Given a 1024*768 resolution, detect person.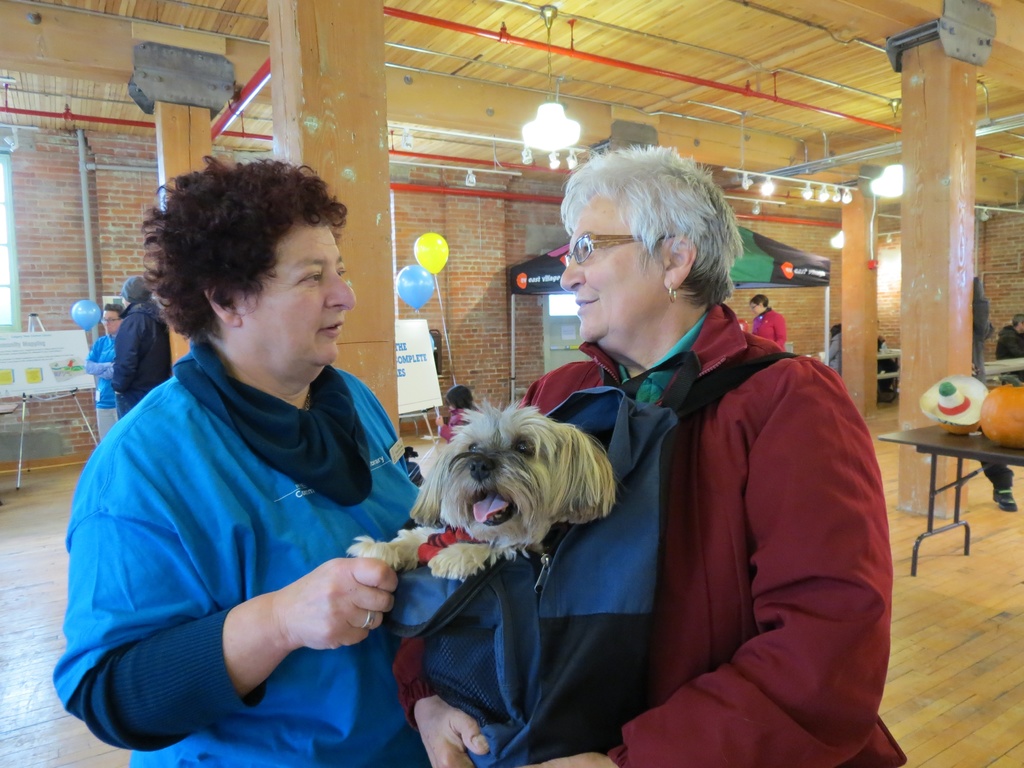
crop(52, 152, 463, 767).
